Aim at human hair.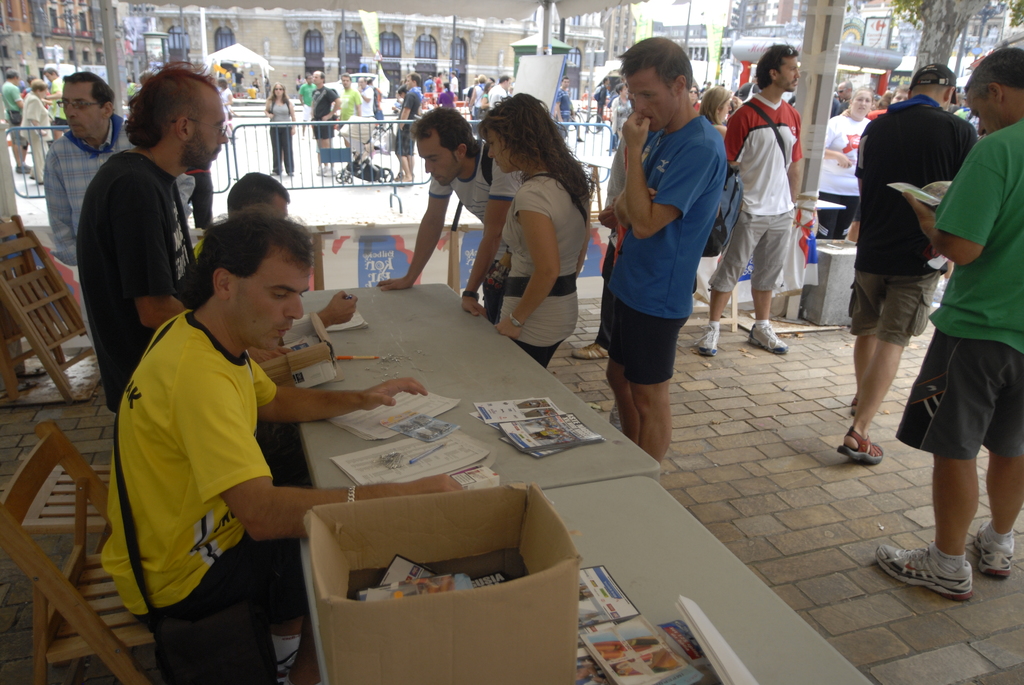
Aimed at 965,48,1023,90.
